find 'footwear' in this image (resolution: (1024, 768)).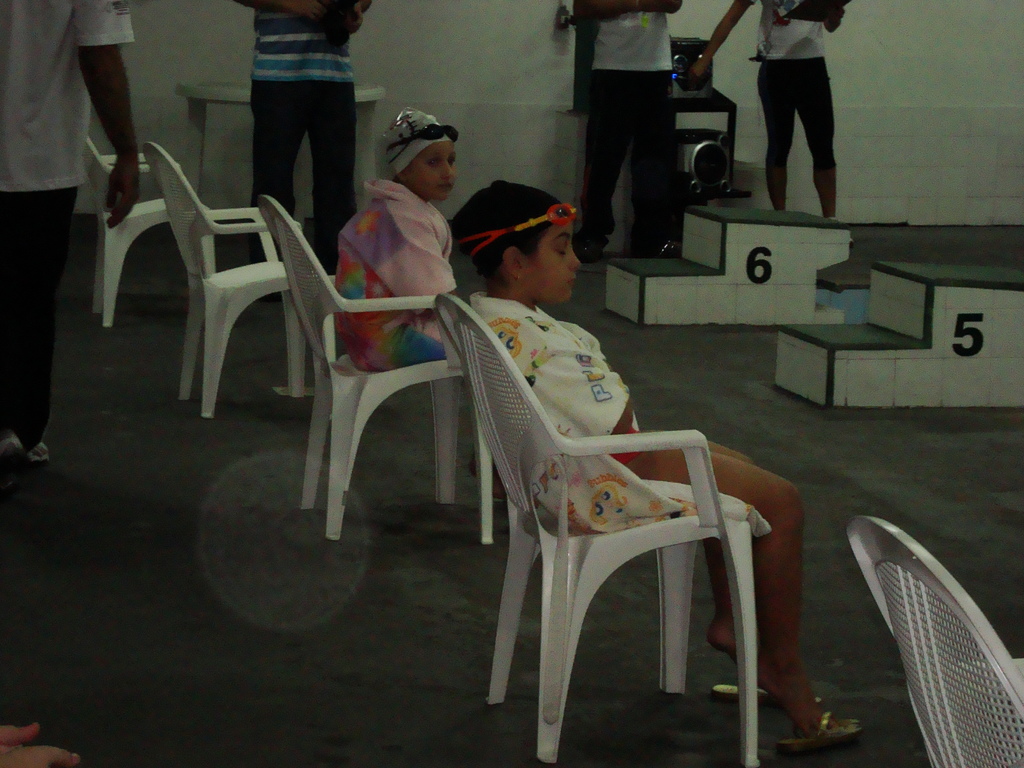
(left=824, top=216, right=855, bottom=246).
